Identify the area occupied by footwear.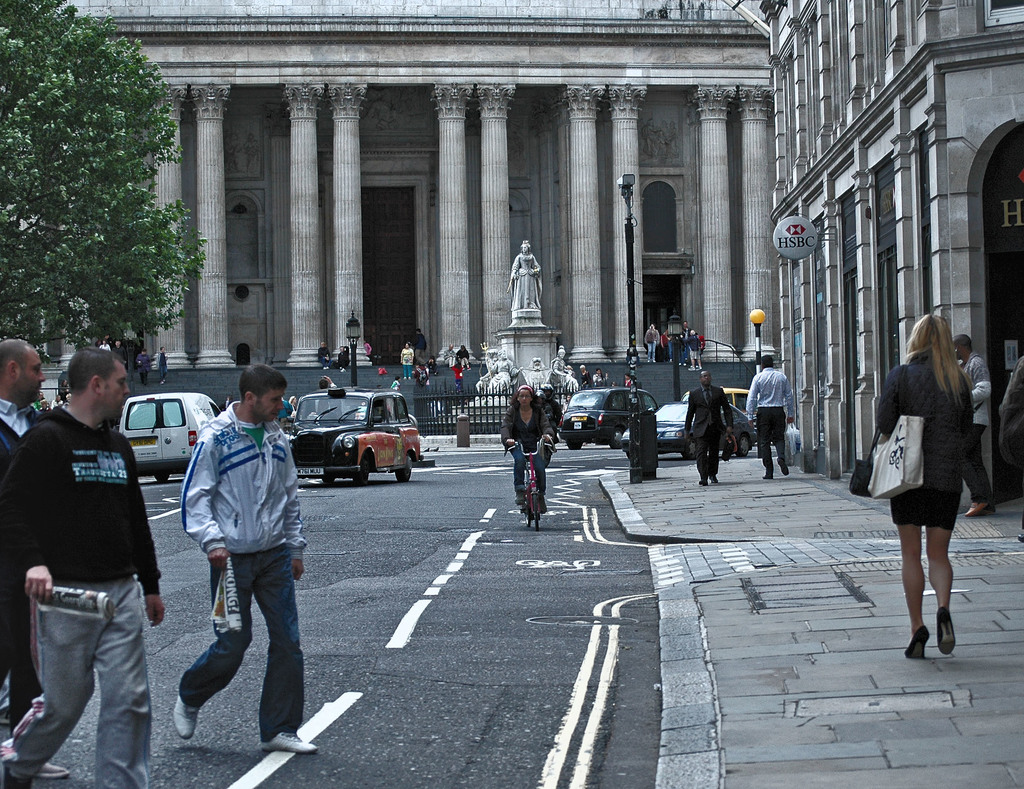
Area: <region>696, 475, 708, 488</region>.
